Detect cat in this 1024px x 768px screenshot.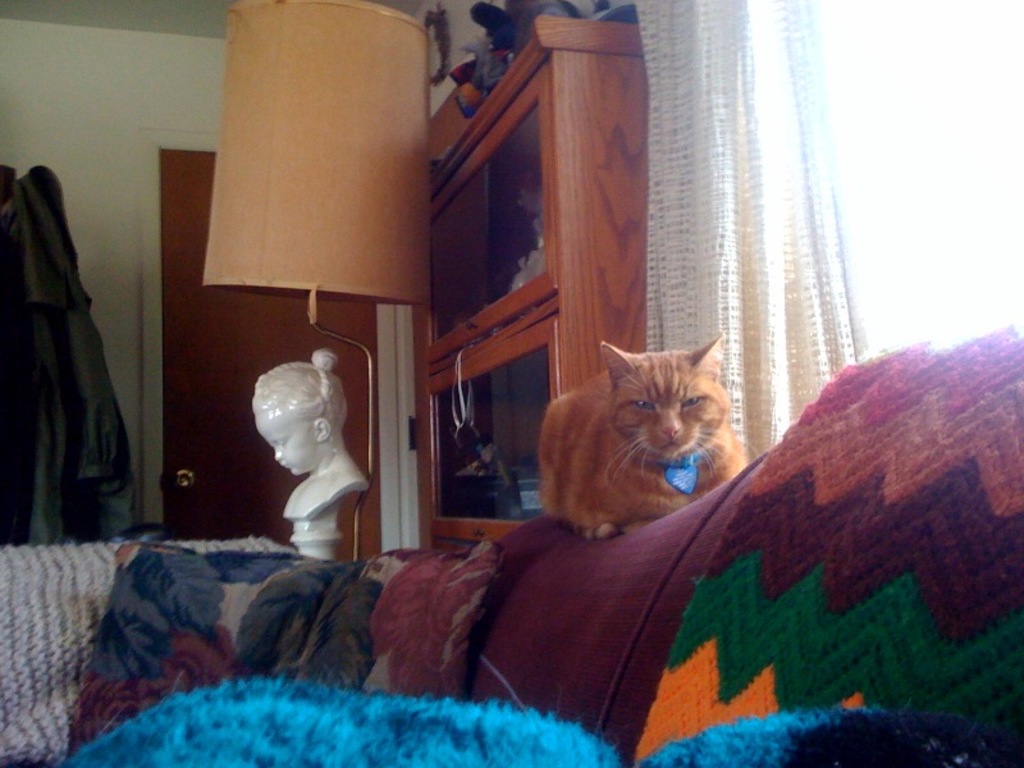
Detection: (left=531, top=323, right=749, bottom=541).
